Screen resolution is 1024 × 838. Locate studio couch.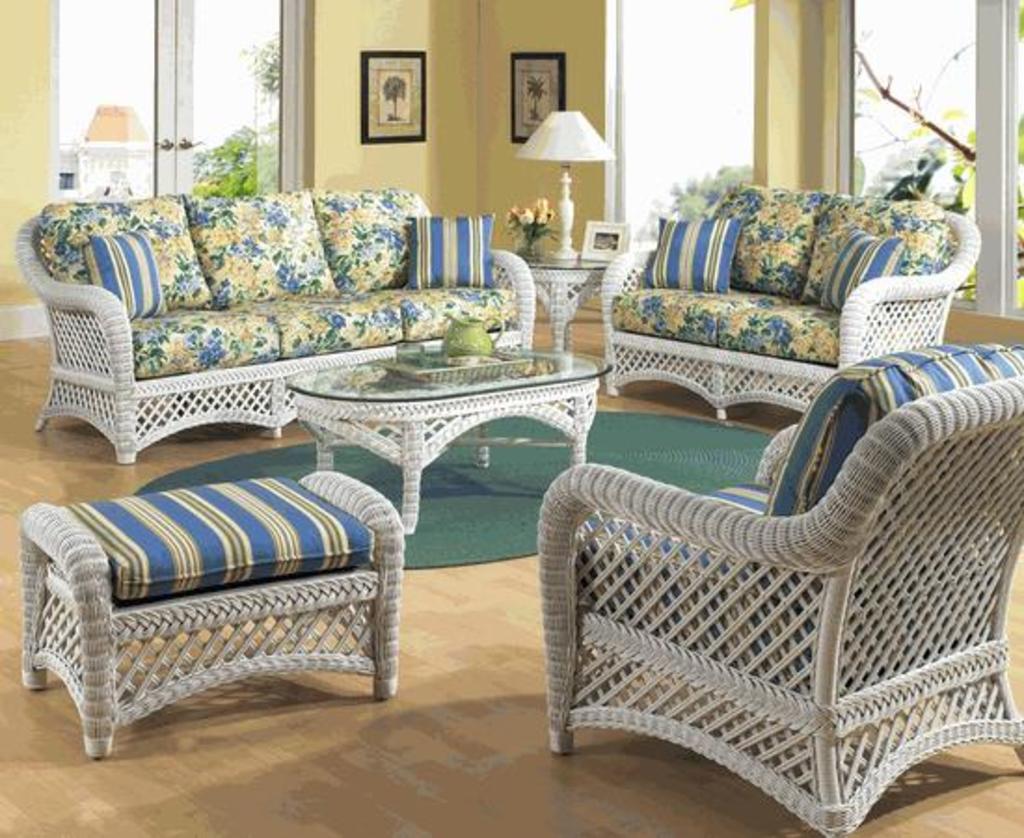
locate(20, 196, 538, 469).
